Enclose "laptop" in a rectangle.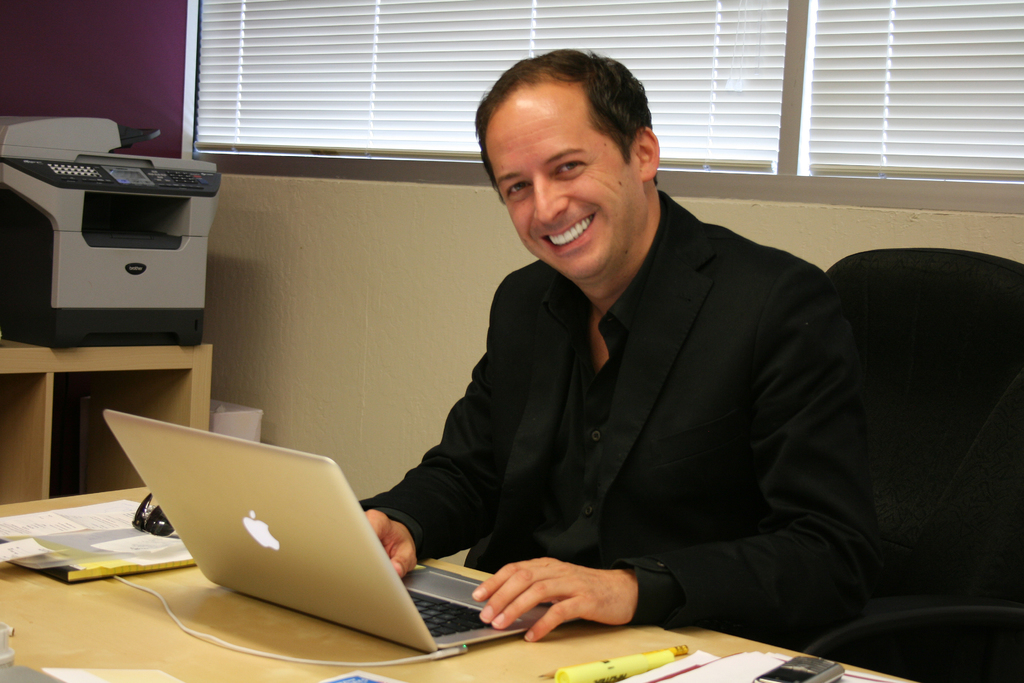
<box>134,411,490,656</box>.
